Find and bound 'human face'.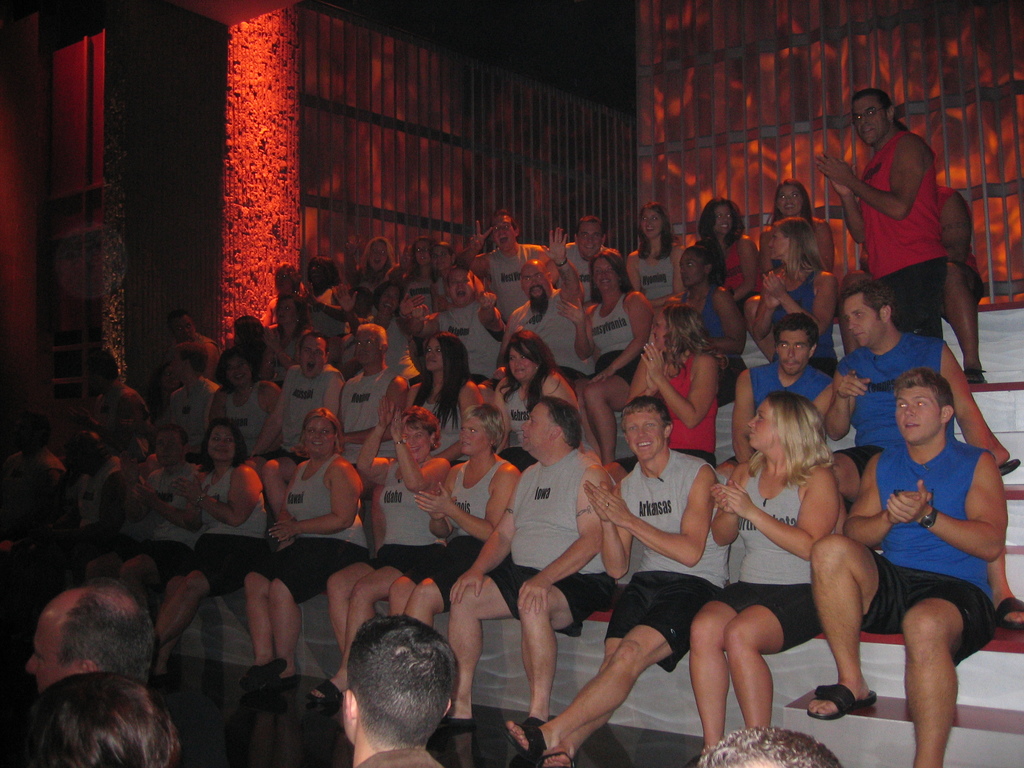
Bound: (left=522, top=264, right=547, bottom=305).
